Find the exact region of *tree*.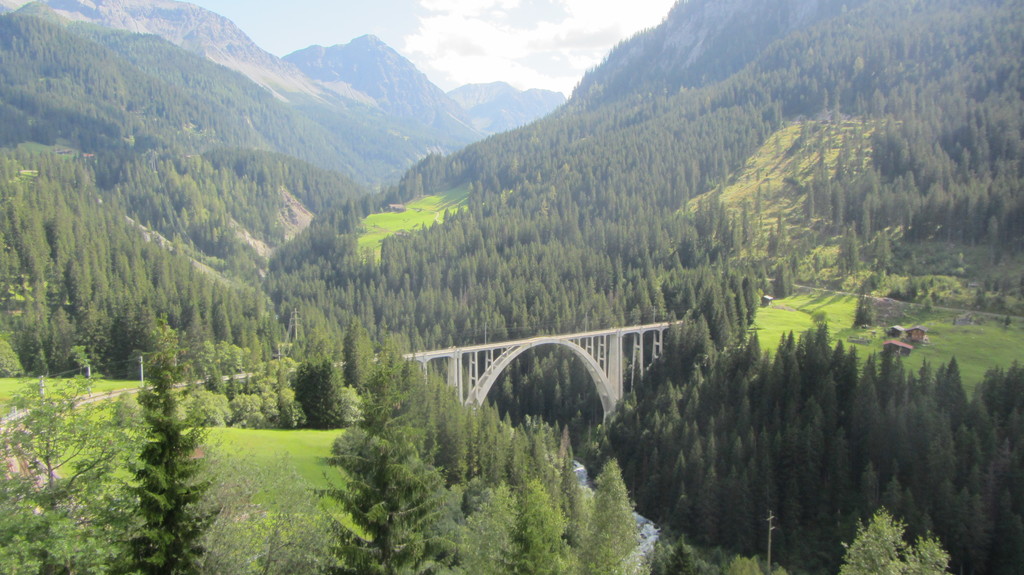
Exact region: left=48, top=209, right=86, bottom=297.
